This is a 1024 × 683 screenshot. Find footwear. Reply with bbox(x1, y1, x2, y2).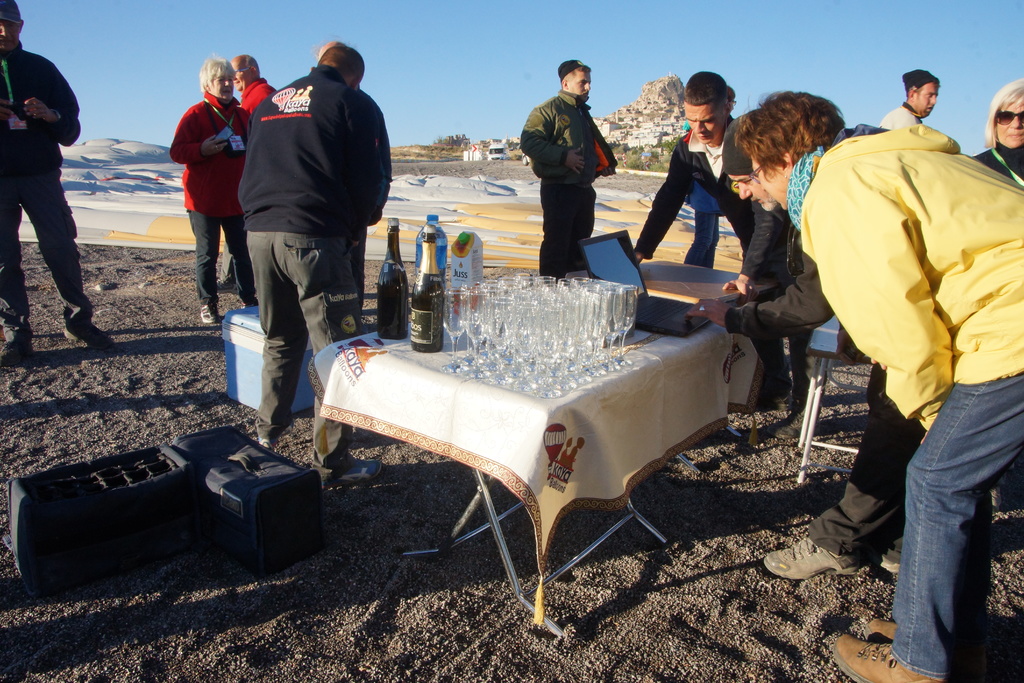
bbox(259, 421, 296, 446).
